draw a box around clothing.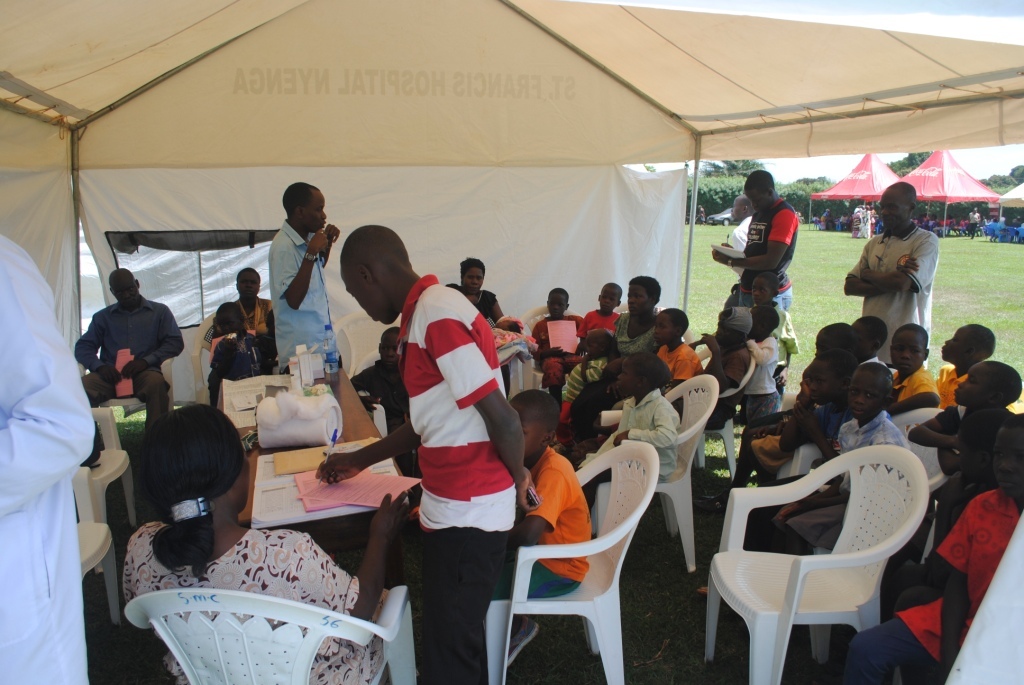
529 311 584 388.
